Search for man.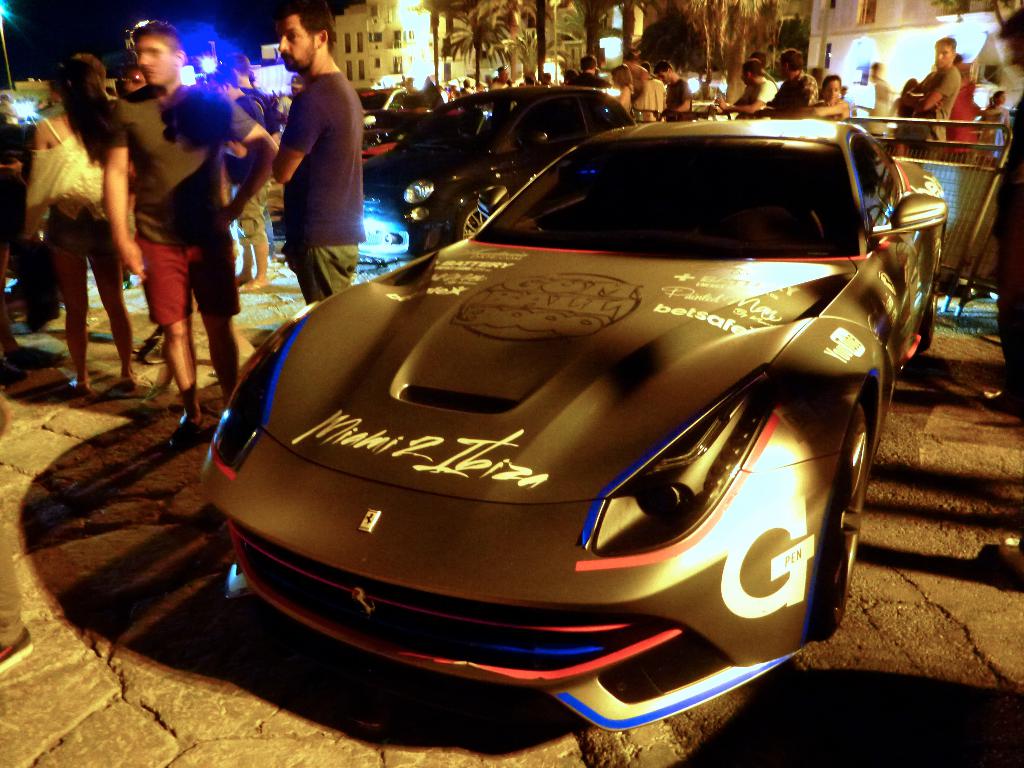
Found at x1=570 y1=56 x2=607 y2=90.
